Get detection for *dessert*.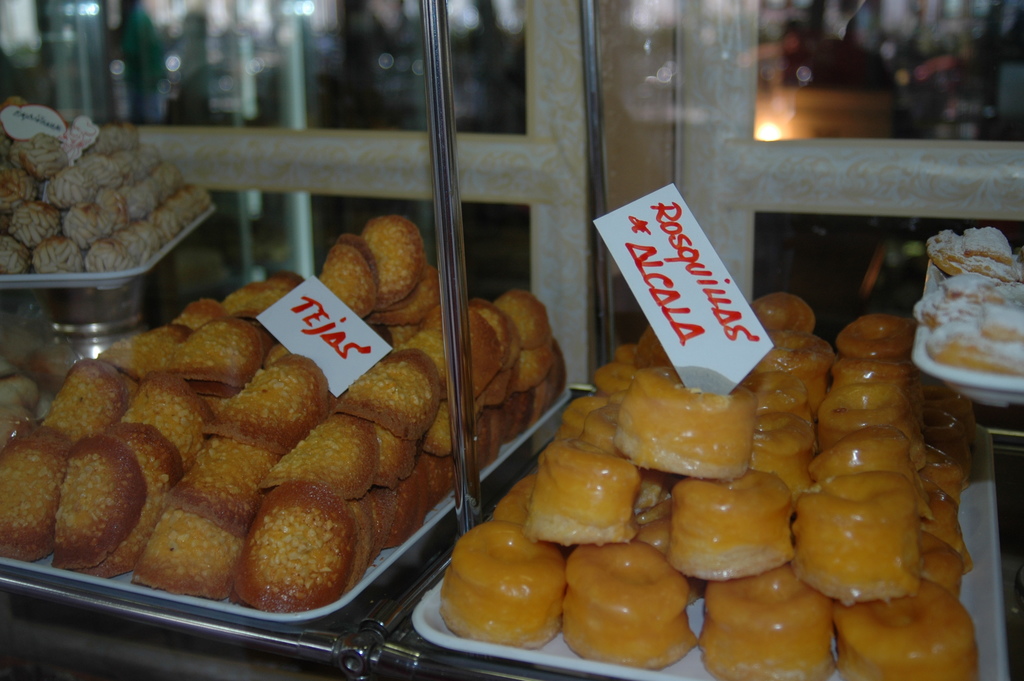
Detection: bbox=(920, 529, 962, 591).
